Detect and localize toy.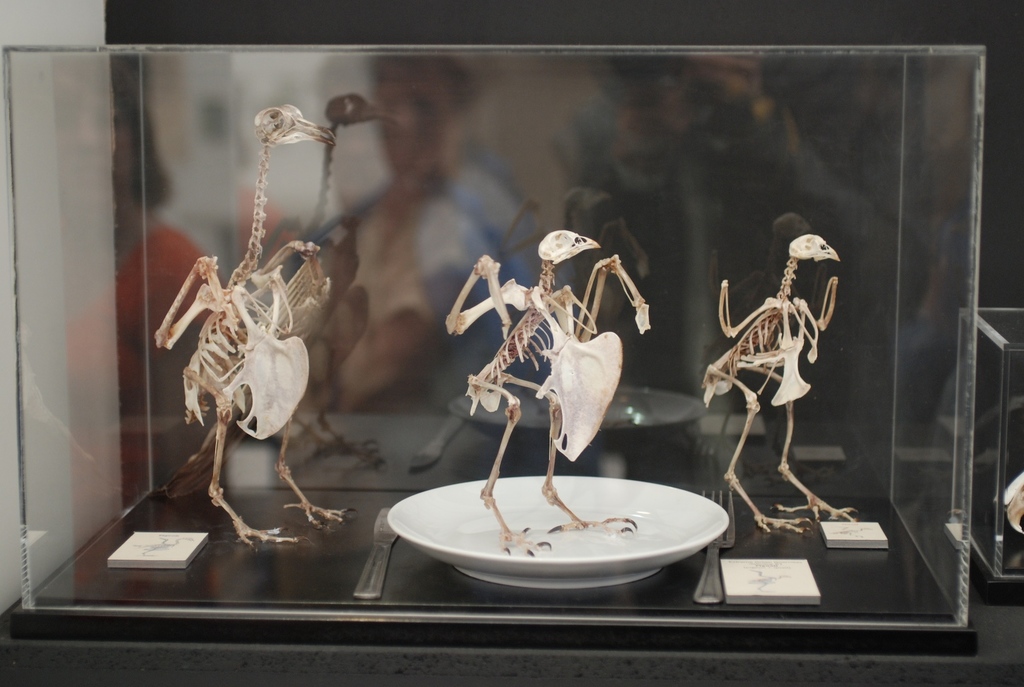
Localized at BBox(378, 388, 482, 481).
